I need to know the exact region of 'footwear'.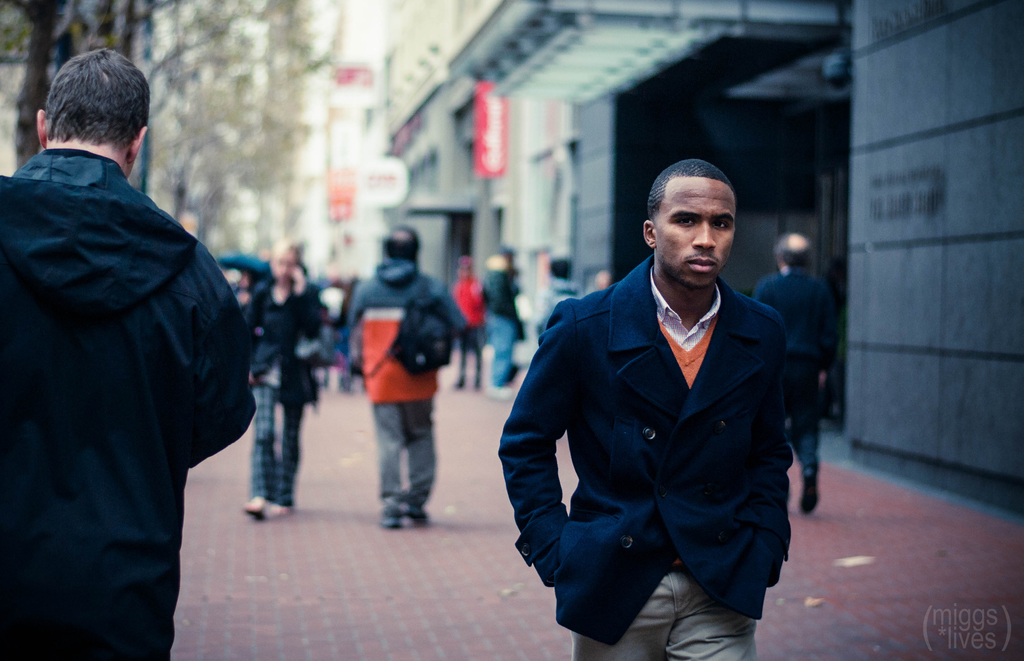
Region: box=[259, 504, 291, 516].
